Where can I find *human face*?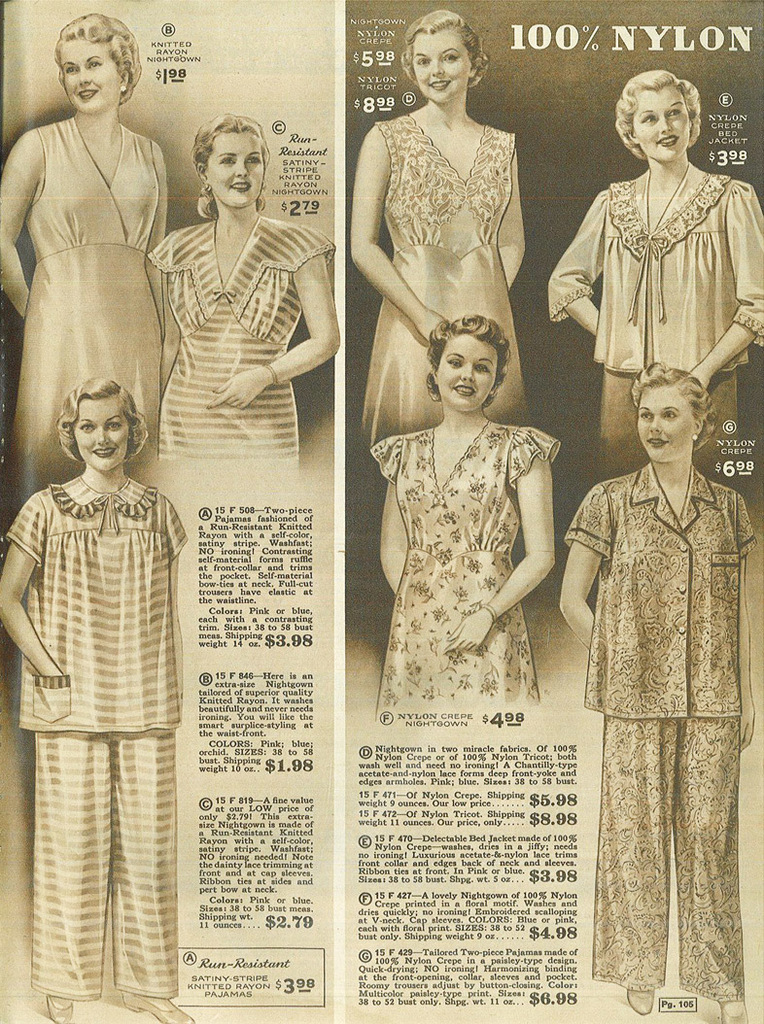
You can find it at [left=78, top=400, right=131, bottom=478].
